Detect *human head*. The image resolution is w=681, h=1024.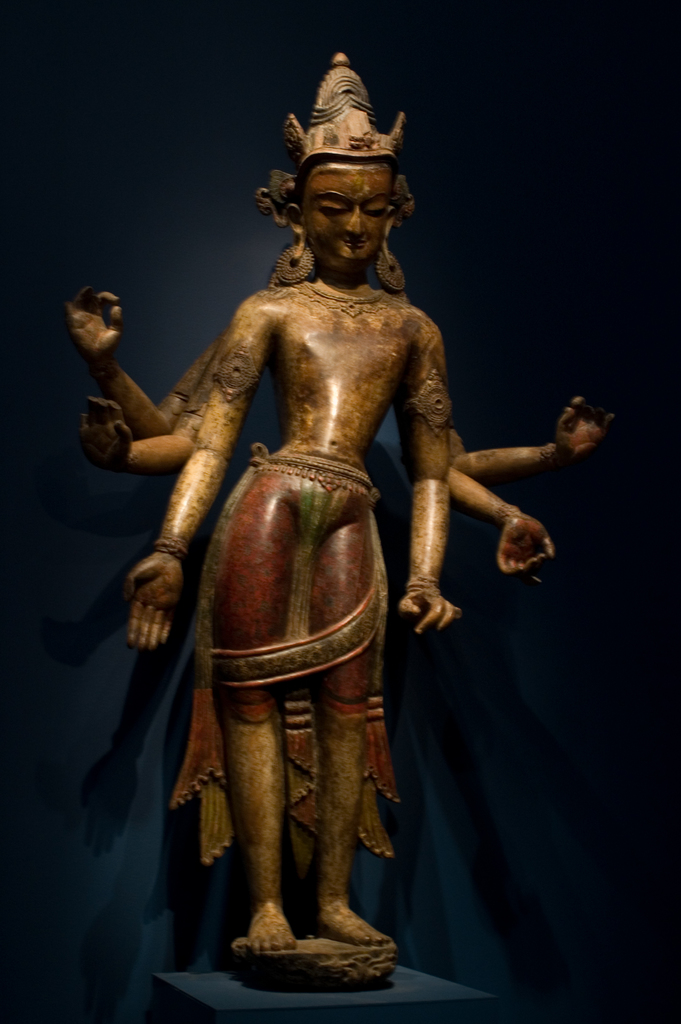
[282, 162, 407, 275].
